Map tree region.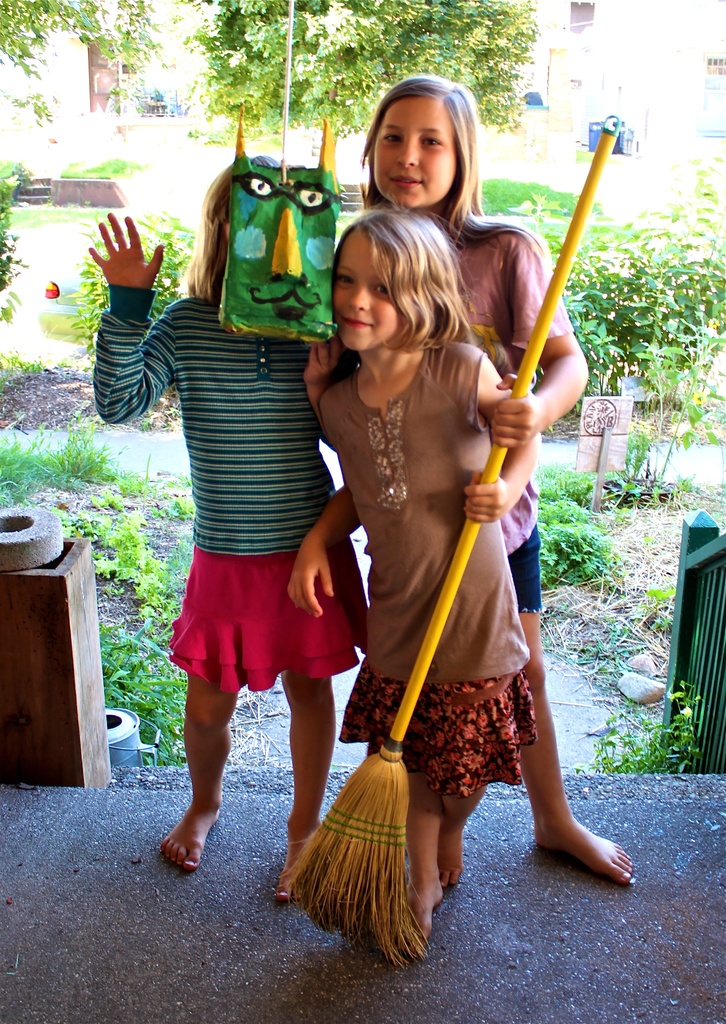
Mapped to crop(95, 0, 160, 57).
